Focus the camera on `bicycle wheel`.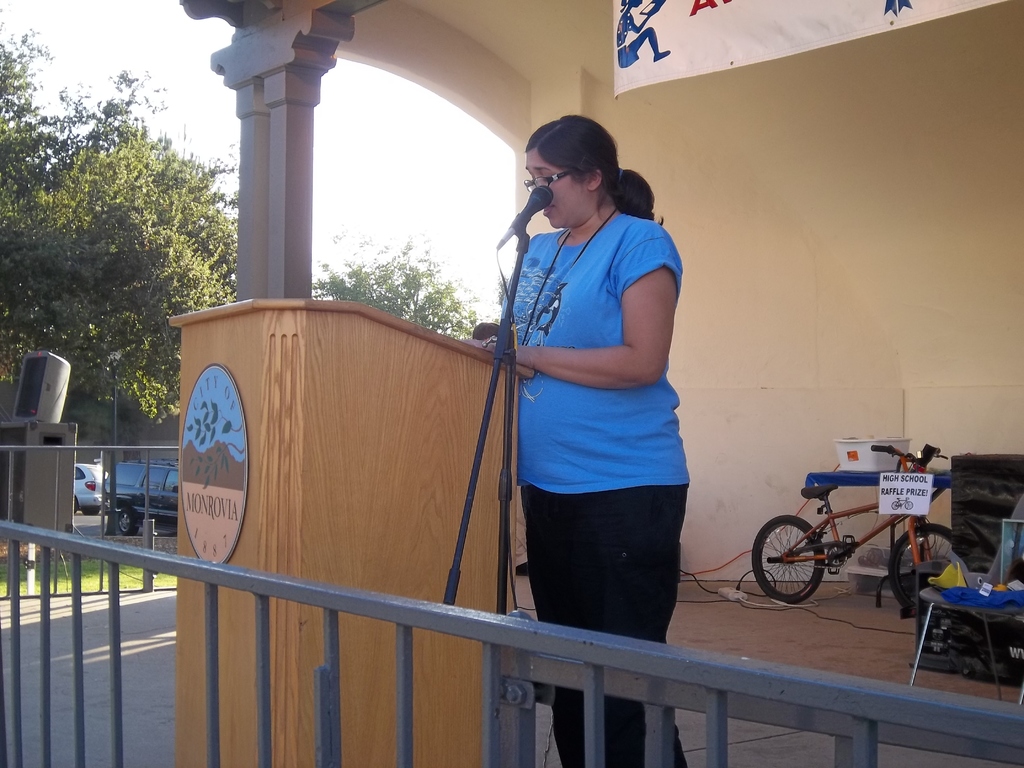
Focus region: {"left": 745, "top": 518, "right": 827, "bottom": 601}.
